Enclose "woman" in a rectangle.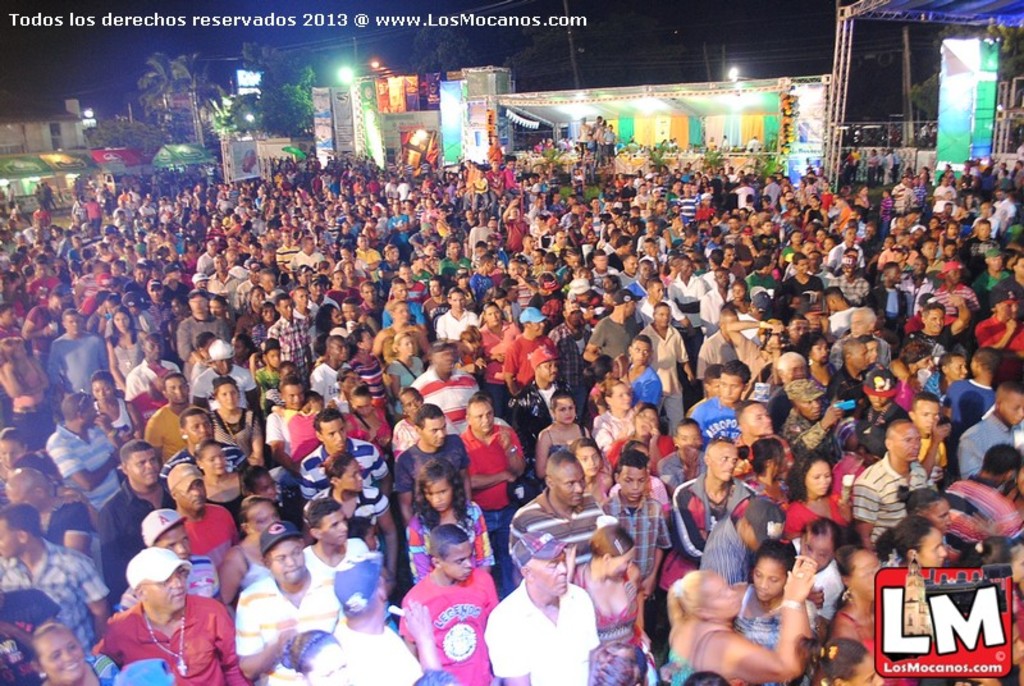
region(800, 333, 836, 393).
